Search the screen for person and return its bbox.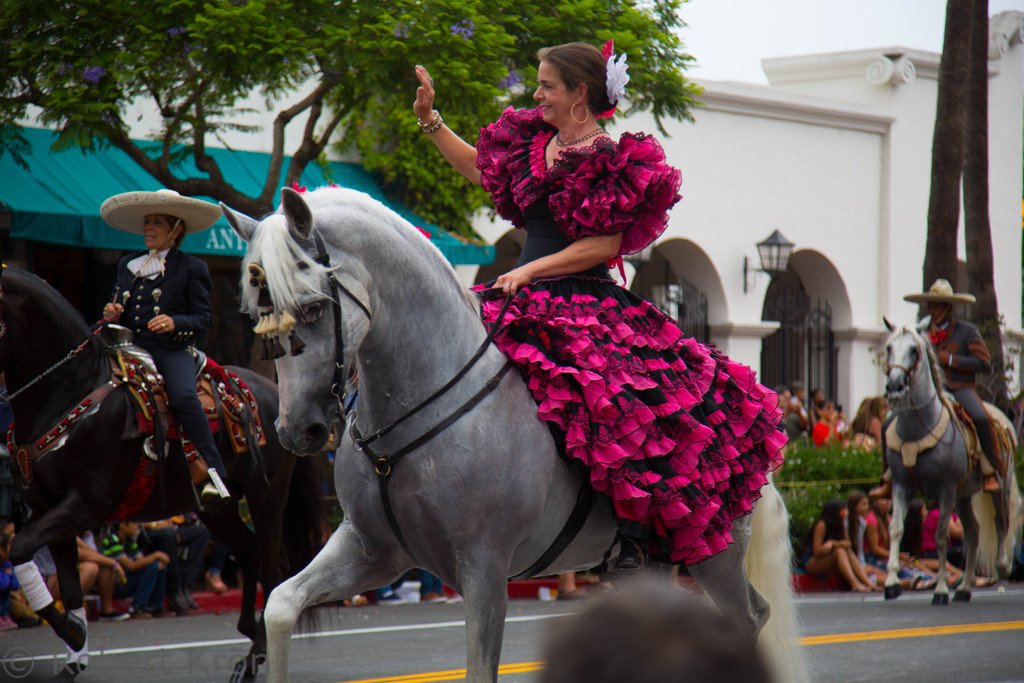
Found: box(867, 482, 961, 591).
